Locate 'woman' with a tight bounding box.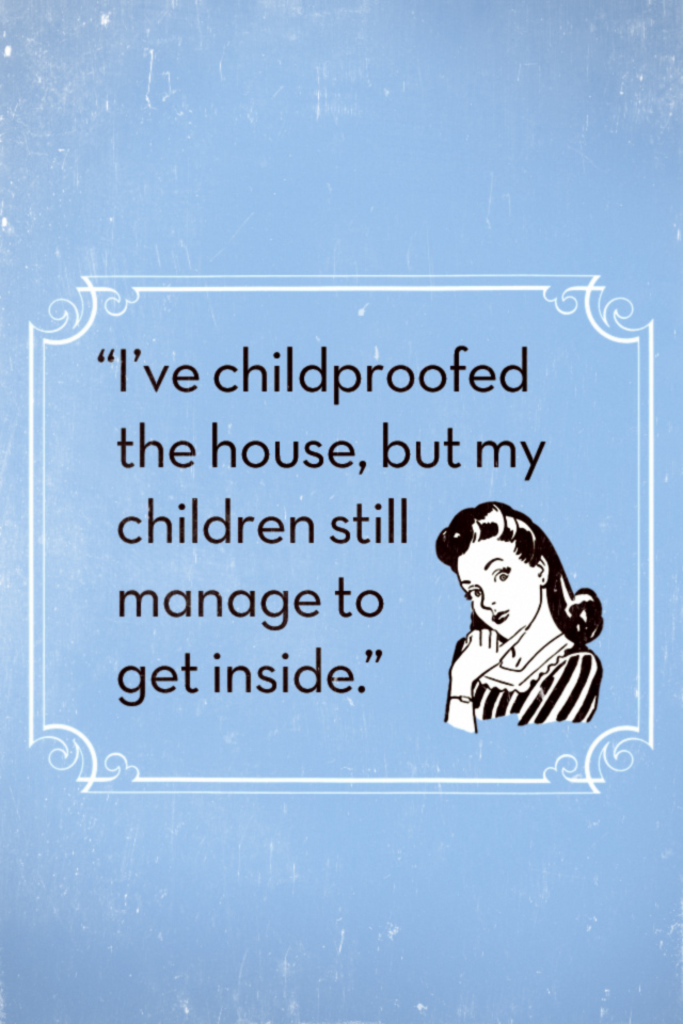
[x1=422, y1=484, x2=621, y2=752].
